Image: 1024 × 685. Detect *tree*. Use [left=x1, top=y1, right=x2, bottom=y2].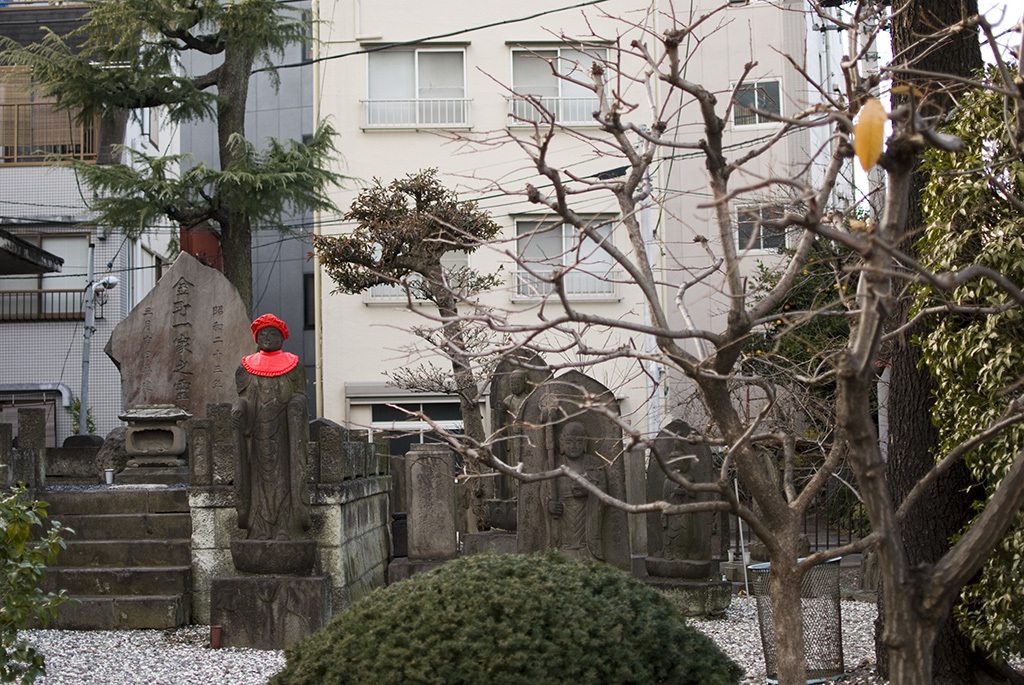
[left=2, top=0, right=349, bottom=321].
